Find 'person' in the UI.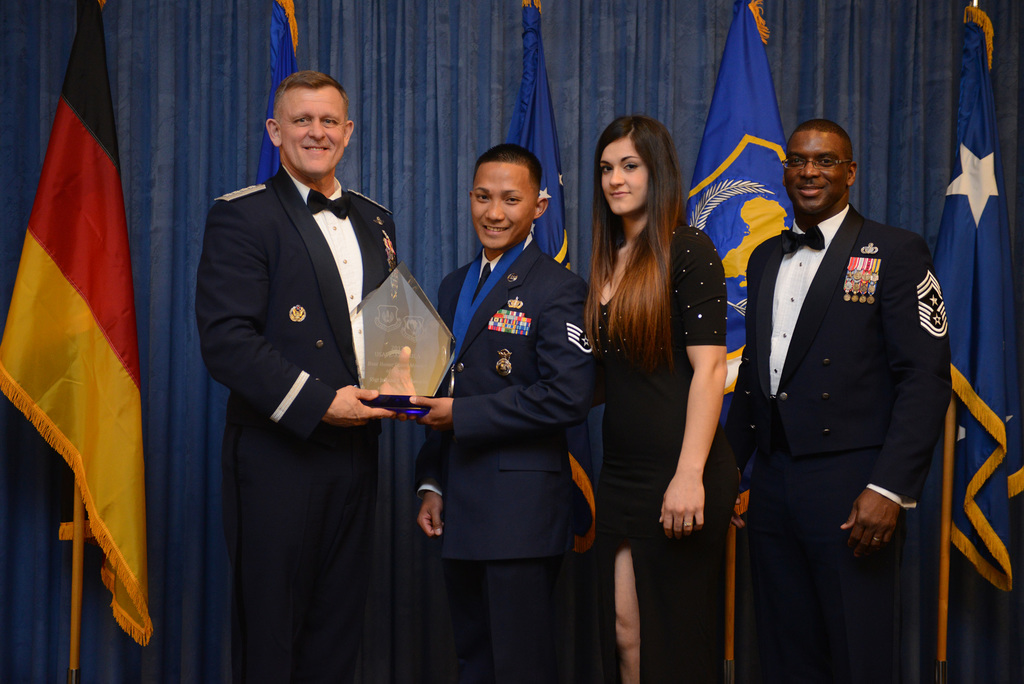
UI element at rect(417, 142, 591, 683).
